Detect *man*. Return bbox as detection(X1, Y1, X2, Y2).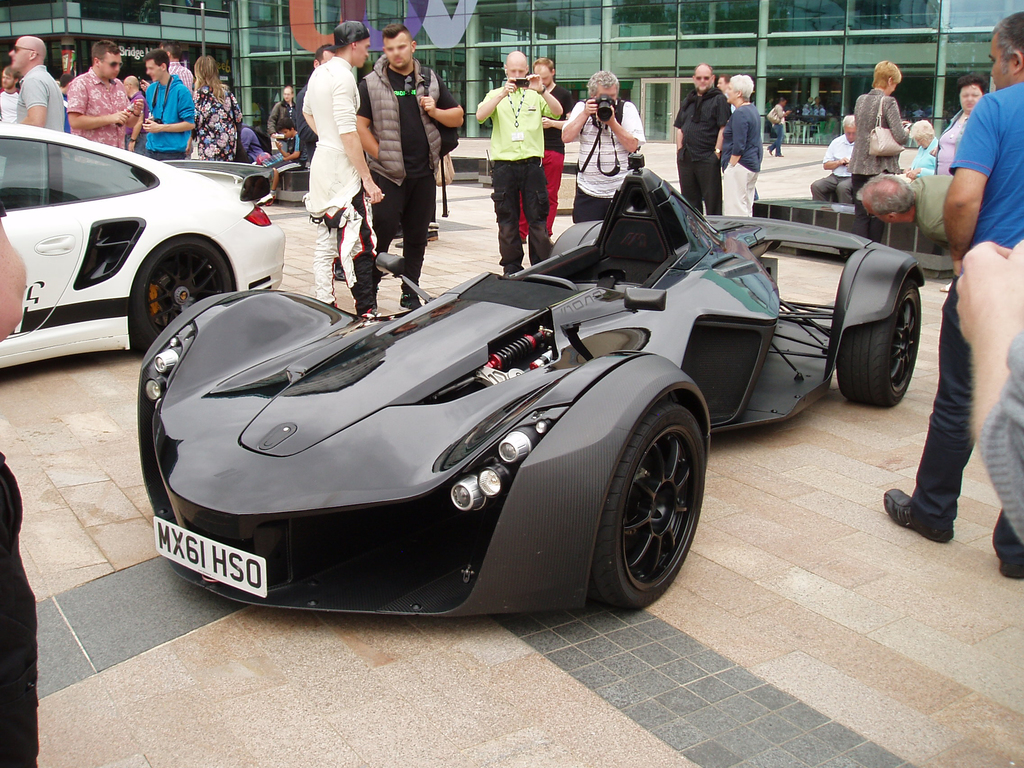
detection(525, 56, 566, 245).
